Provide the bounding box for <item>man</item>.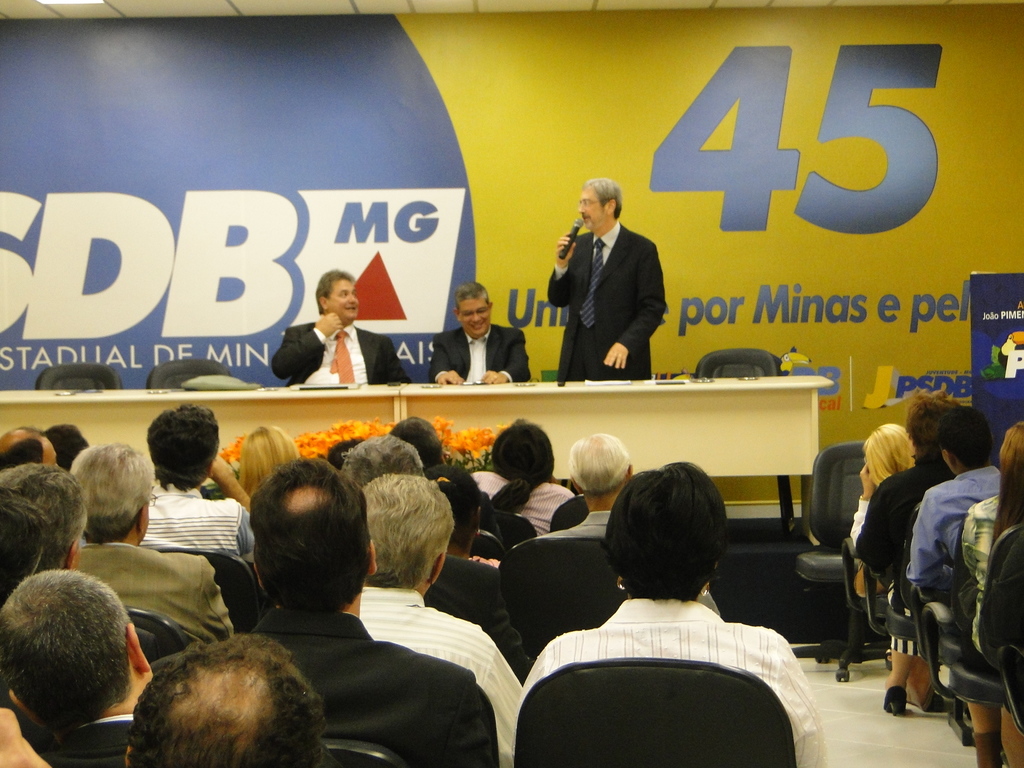
select_region(531, 430, 721, 618).
